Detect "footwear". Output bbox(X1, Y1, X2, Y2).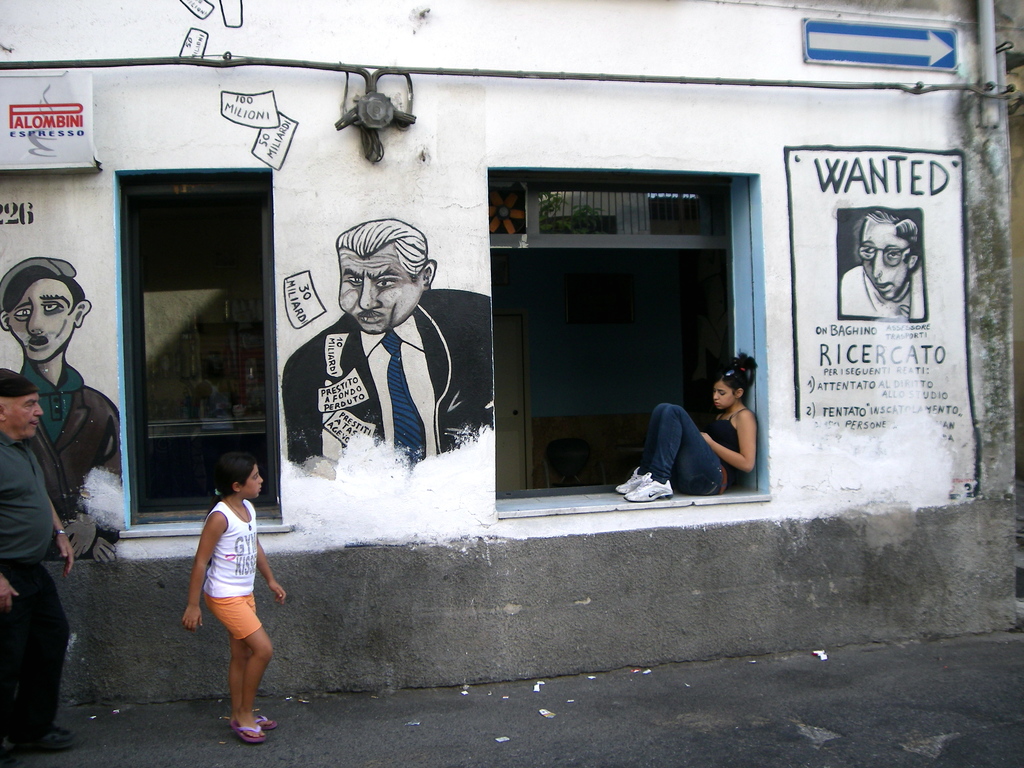
bbox(227, 717, 268, 743).
